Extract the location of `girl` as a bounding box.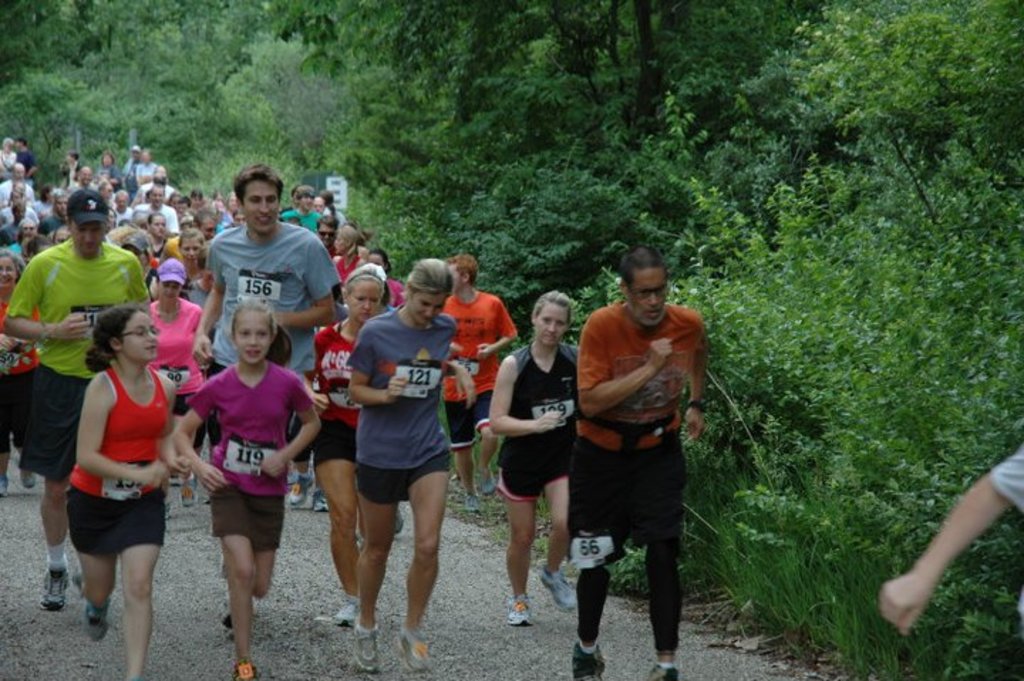
box(327, 223, 363, 277).
